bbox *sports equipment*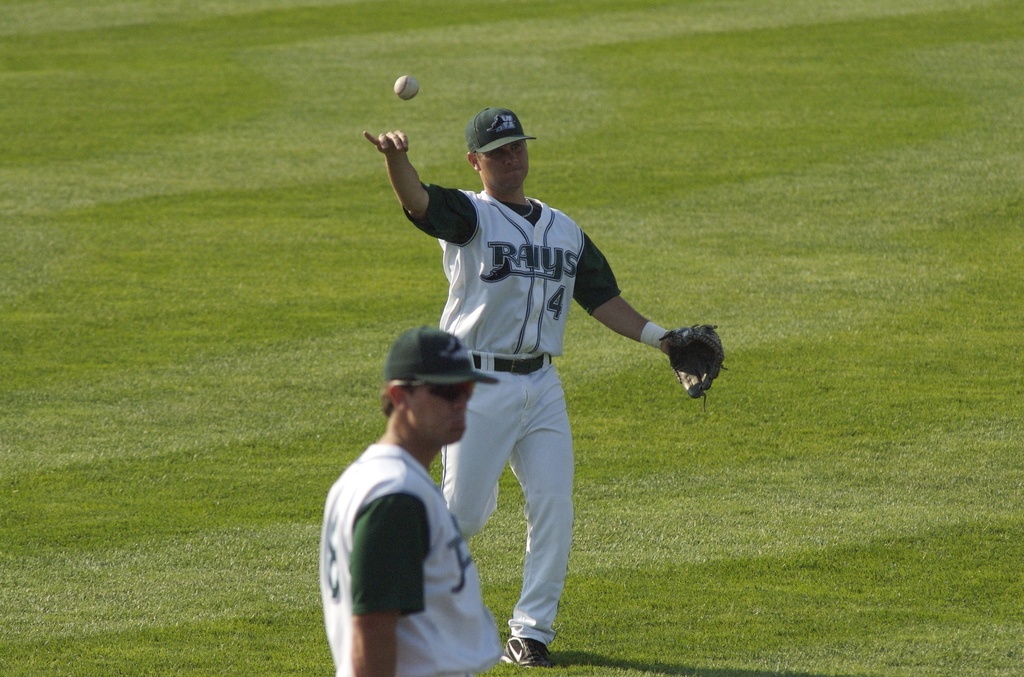
box(658, 323, 724, 399)
